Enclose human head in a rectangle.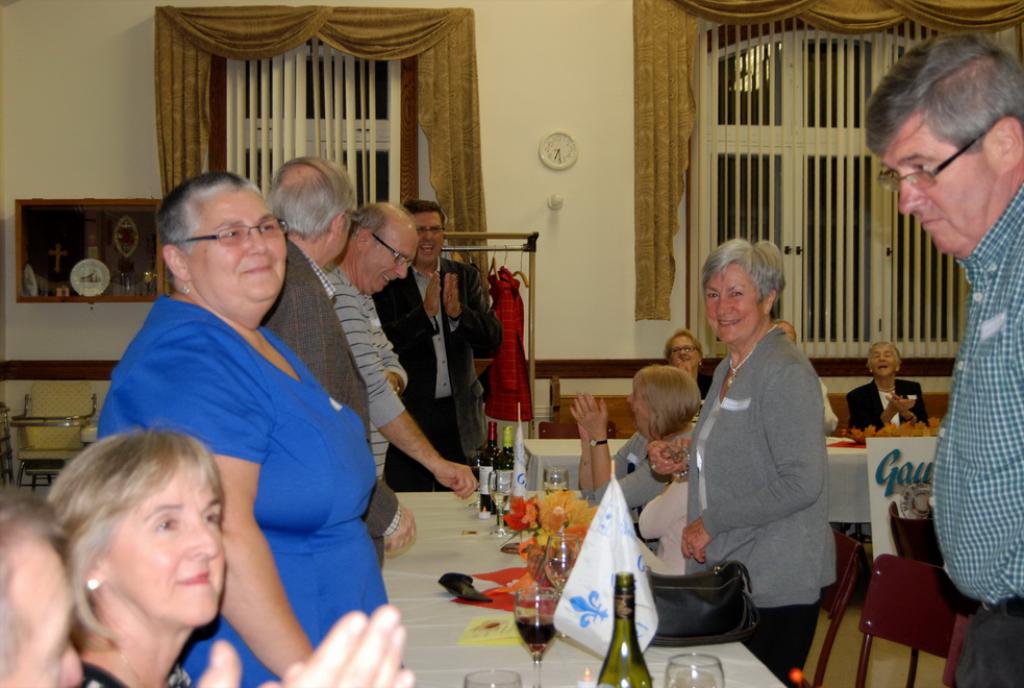
rect(0, 480, 82, 687).
